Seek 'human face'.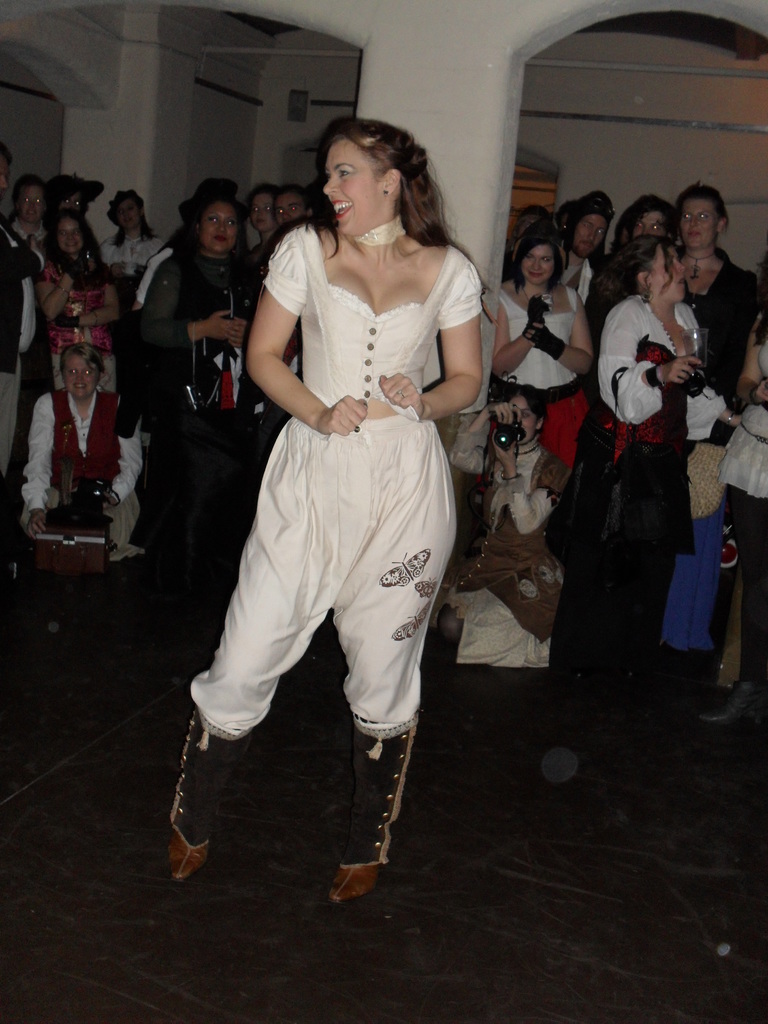
[left=115, top=196, right=140, bottom=227].
